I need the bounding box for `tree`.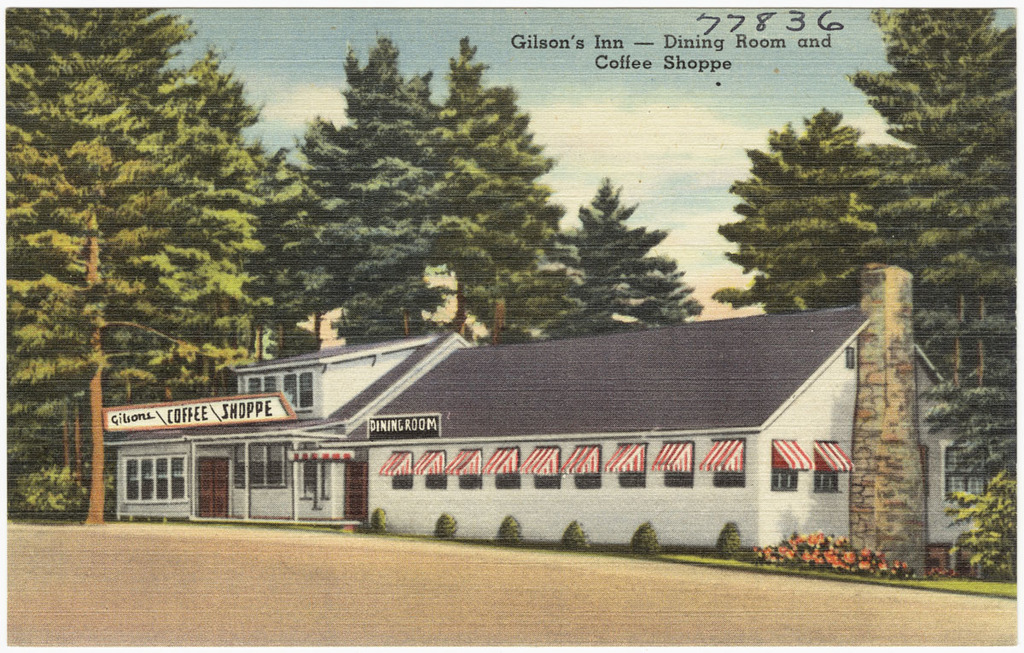
Here it is: (x1=710, y1=105, x2=895, y2=315).
